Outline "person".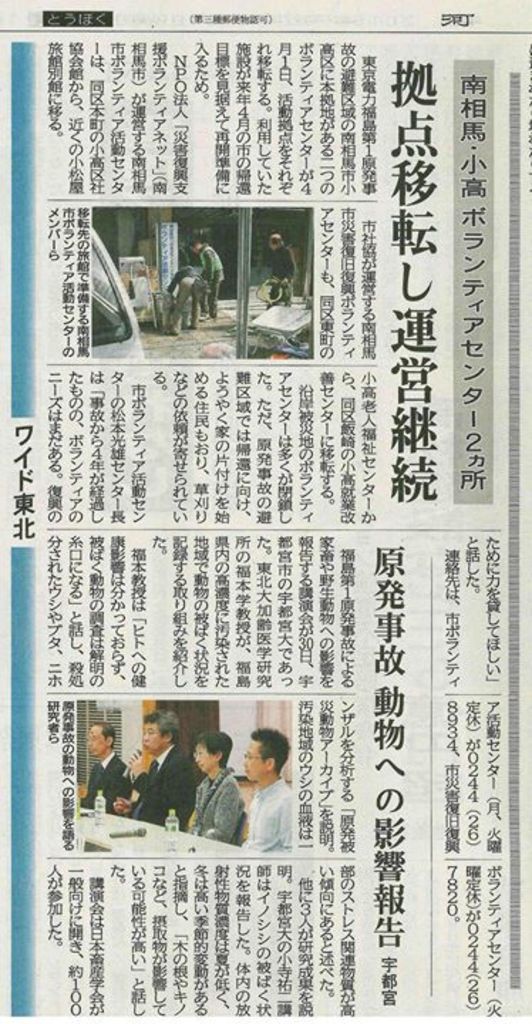
Outline: Rect(129, 713, 186, 825).
